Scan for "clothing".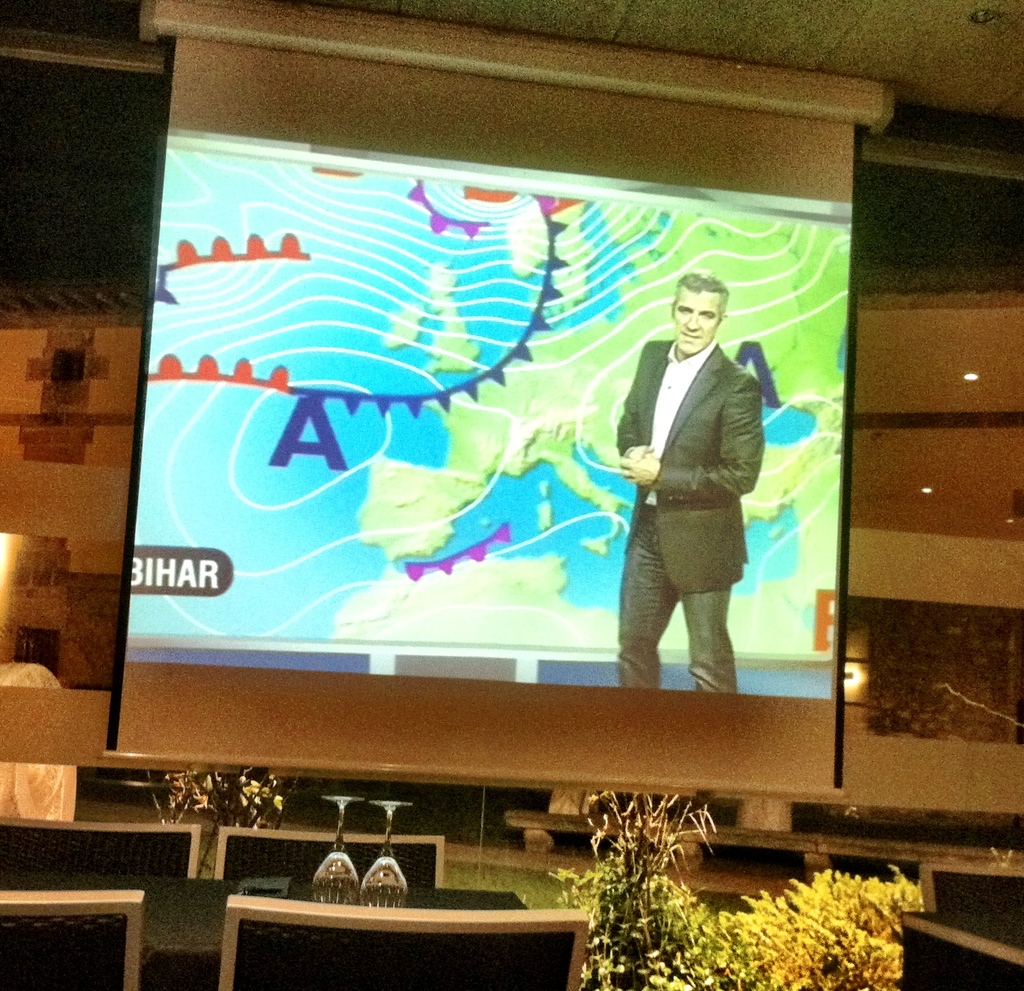
Scan result: {"left": 593, "top": 285, "right": 758, "bottom": 719}.
